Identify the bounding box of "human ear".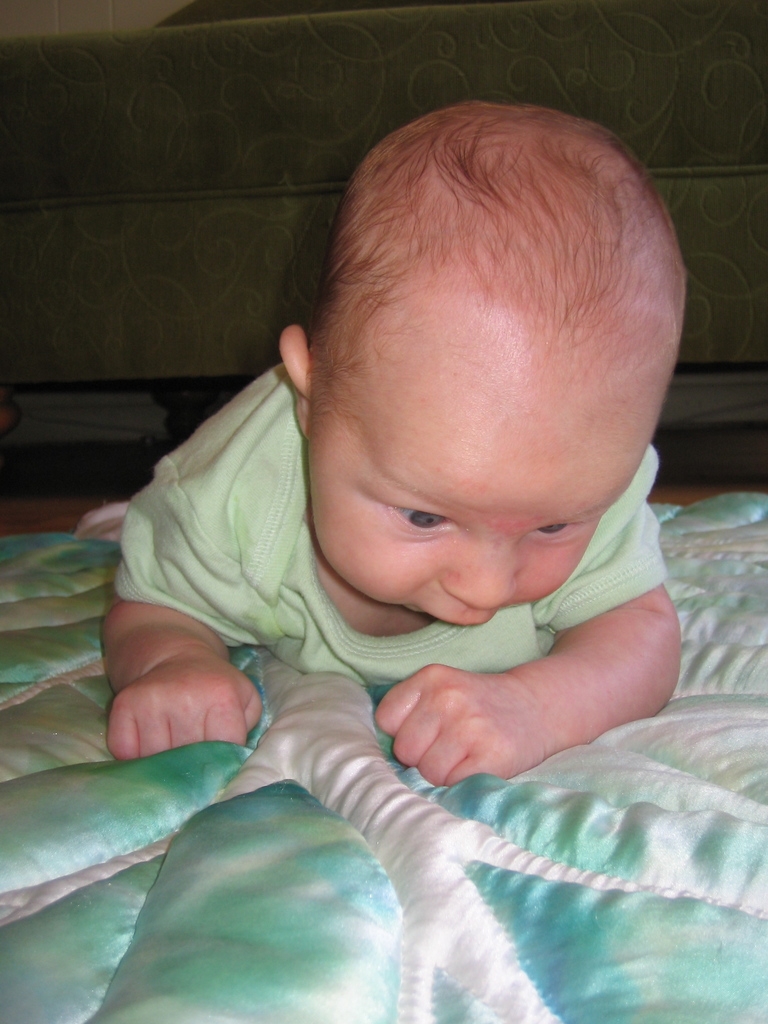
x1=280, y1=326, x2=311, y2=444.
